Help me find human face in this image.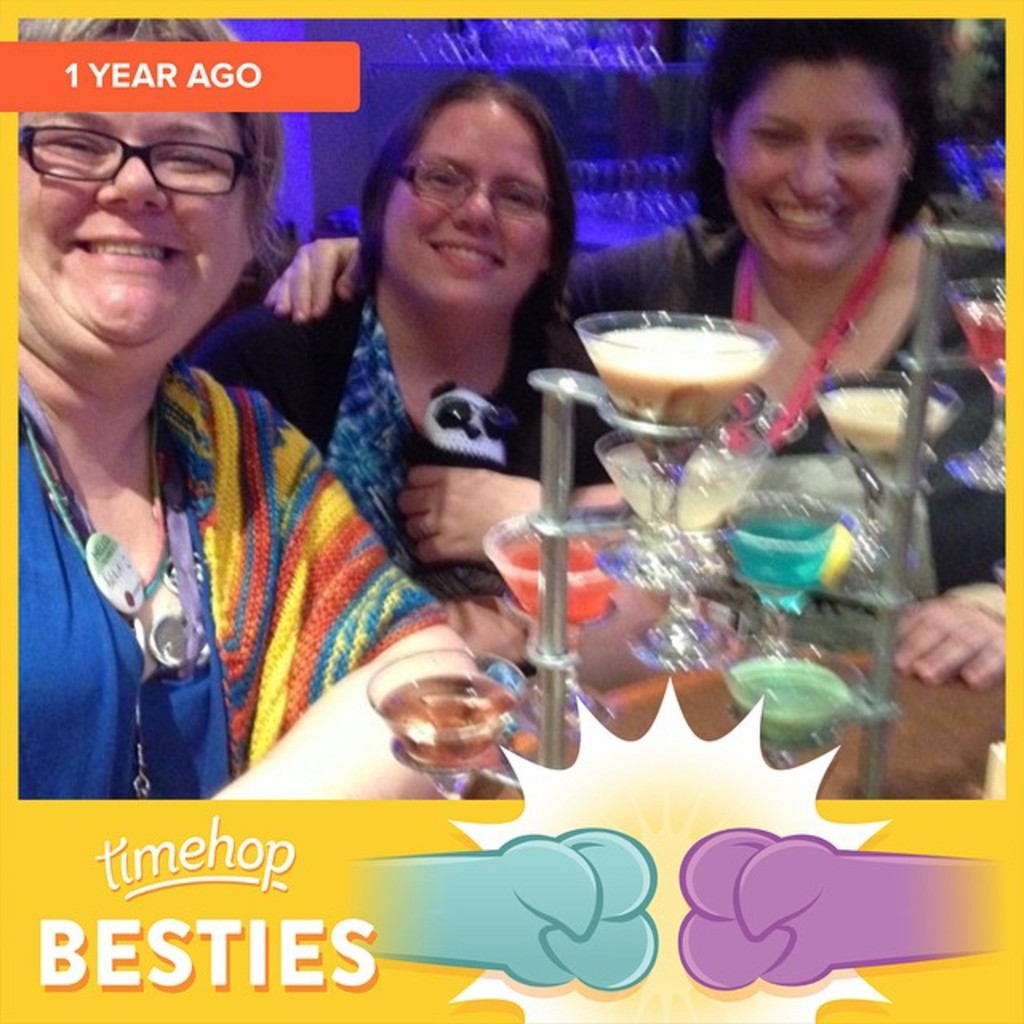
Found it: BBox(381, 98, 550, 315).
